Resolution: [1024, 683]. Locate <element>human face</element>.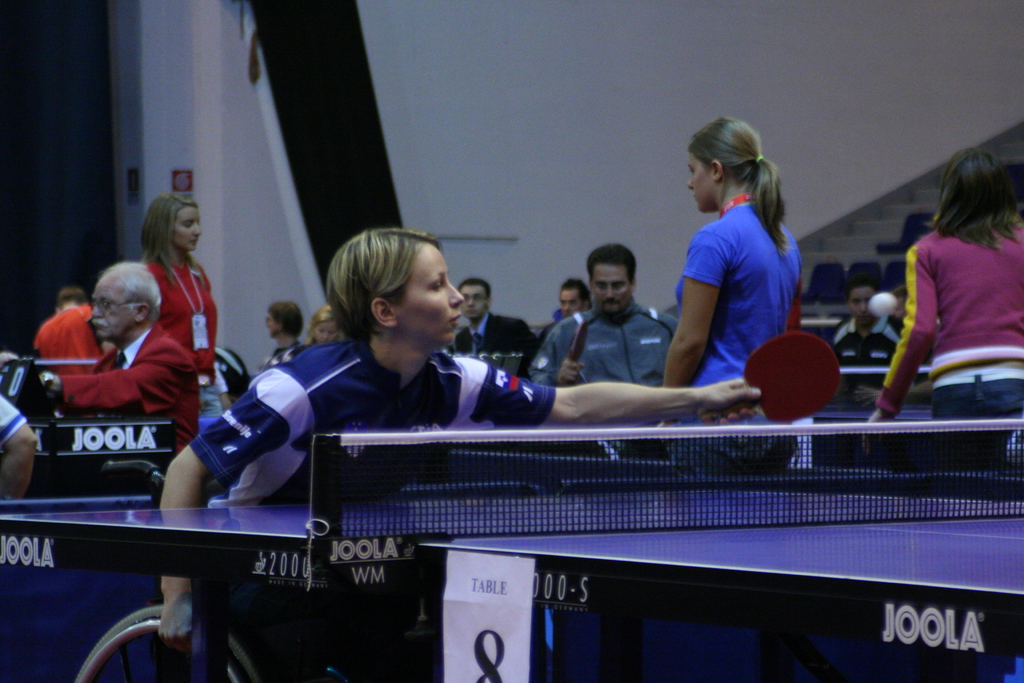
detection(172, 204, 204, 254).
